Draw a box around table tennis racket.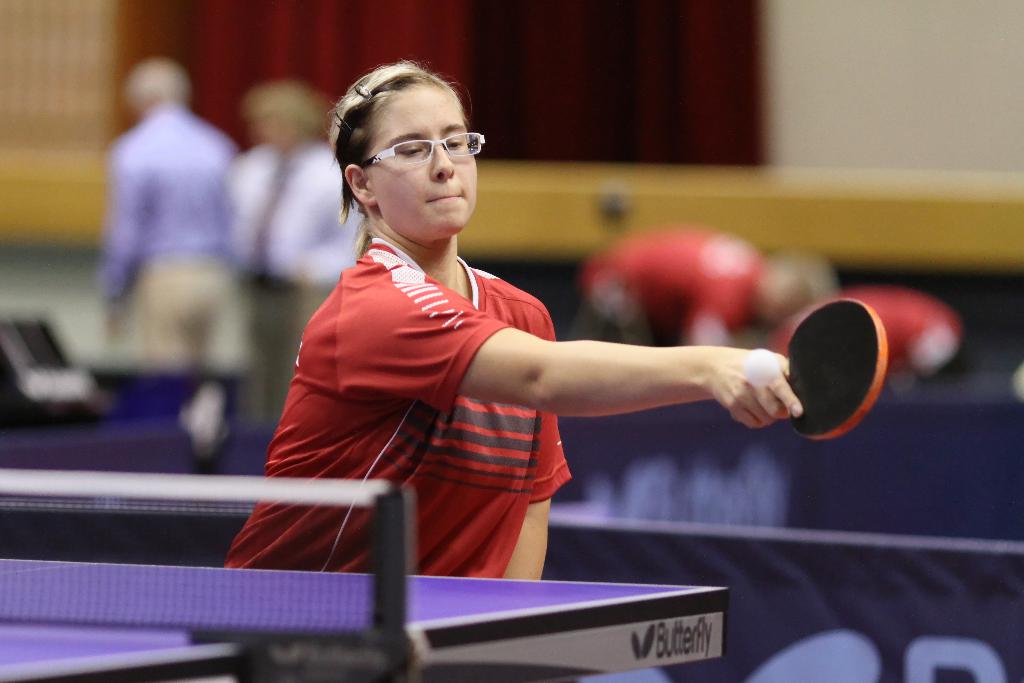
(791,300,886,441).
